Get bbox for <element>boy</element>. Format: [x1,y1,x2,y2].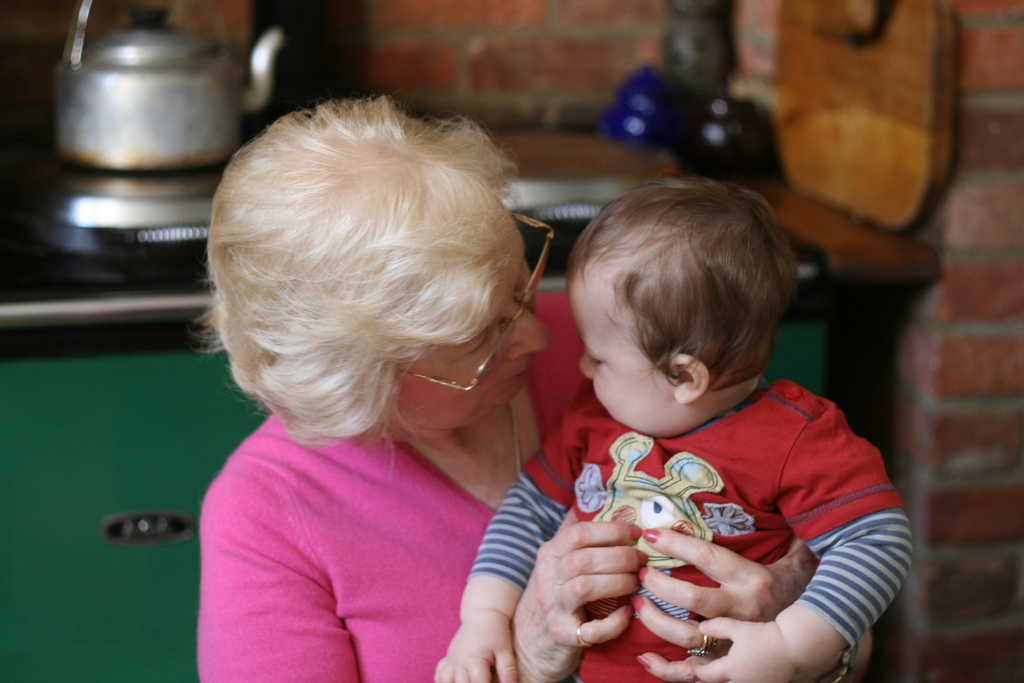
[458,157,910,662].
